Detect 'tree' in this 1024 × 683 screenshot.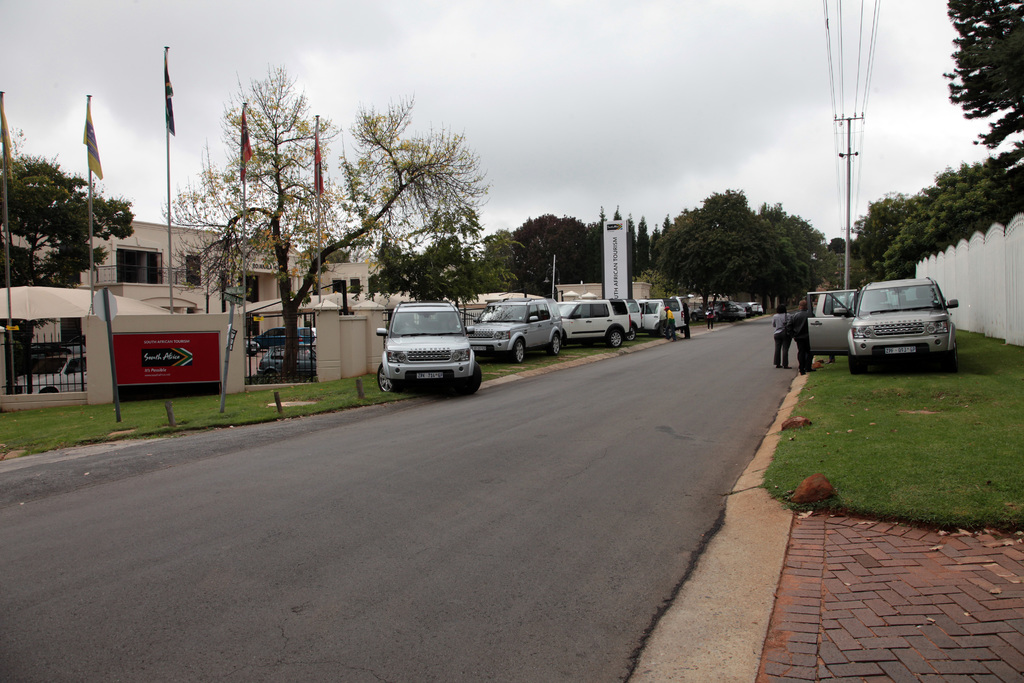
Detection: (499, 210, 604, 290).
